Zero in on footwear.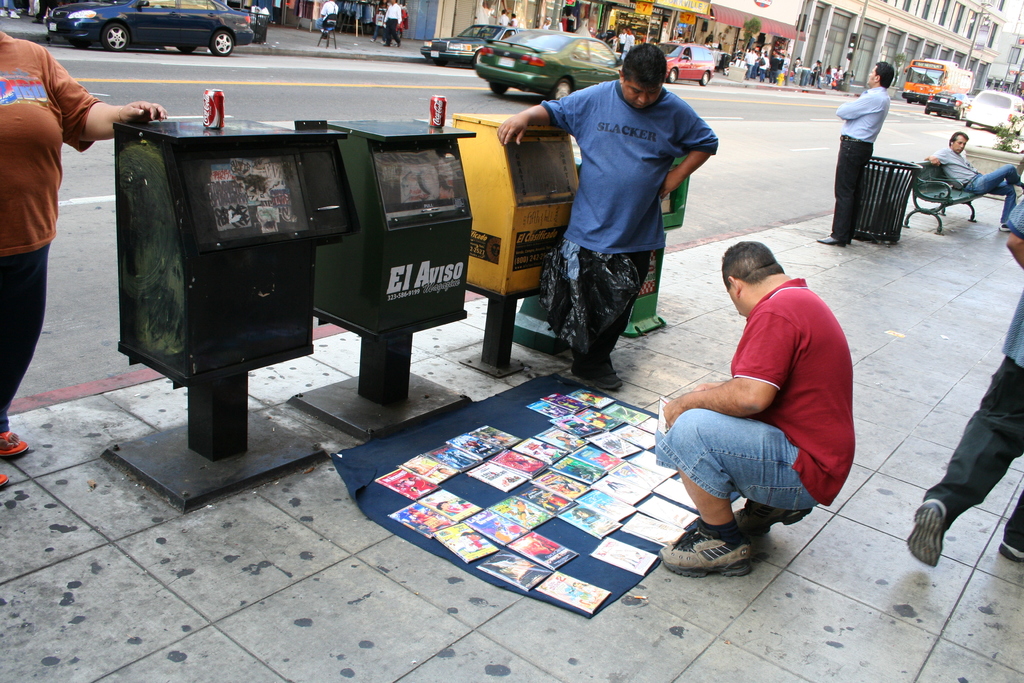
Zeroed in: (999,525,1021,570).
